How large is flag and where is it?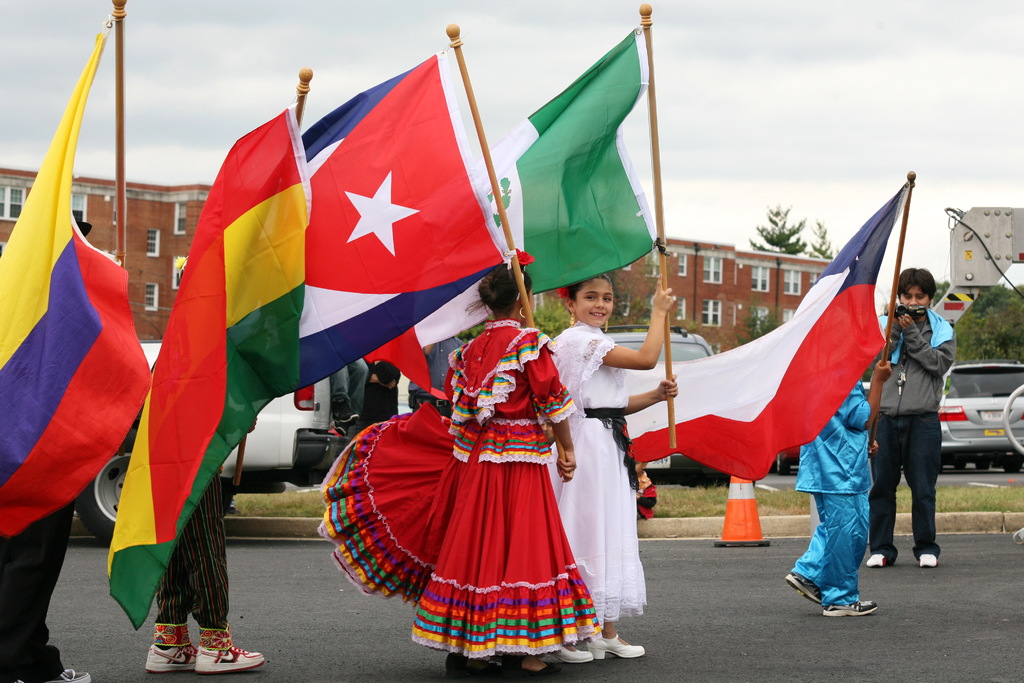
Bounding box: x1=296 y1=53 x2=492 y2=395.
